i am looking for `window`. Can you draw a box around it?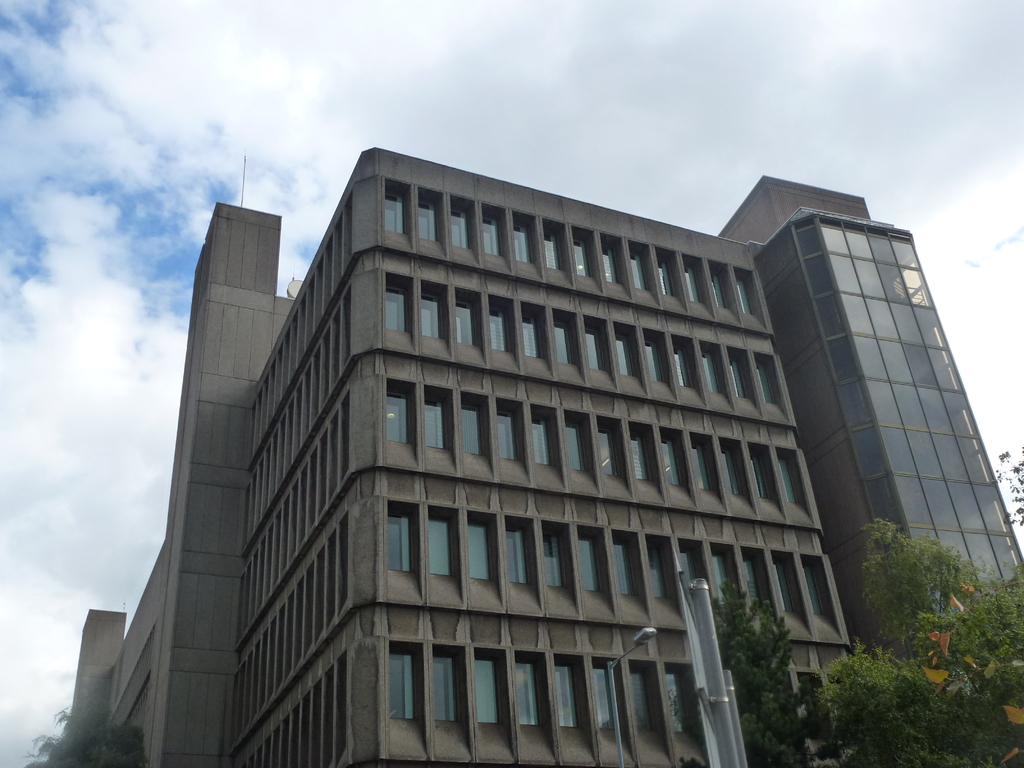
Sure, the bounding box is 556/318/572/363.
